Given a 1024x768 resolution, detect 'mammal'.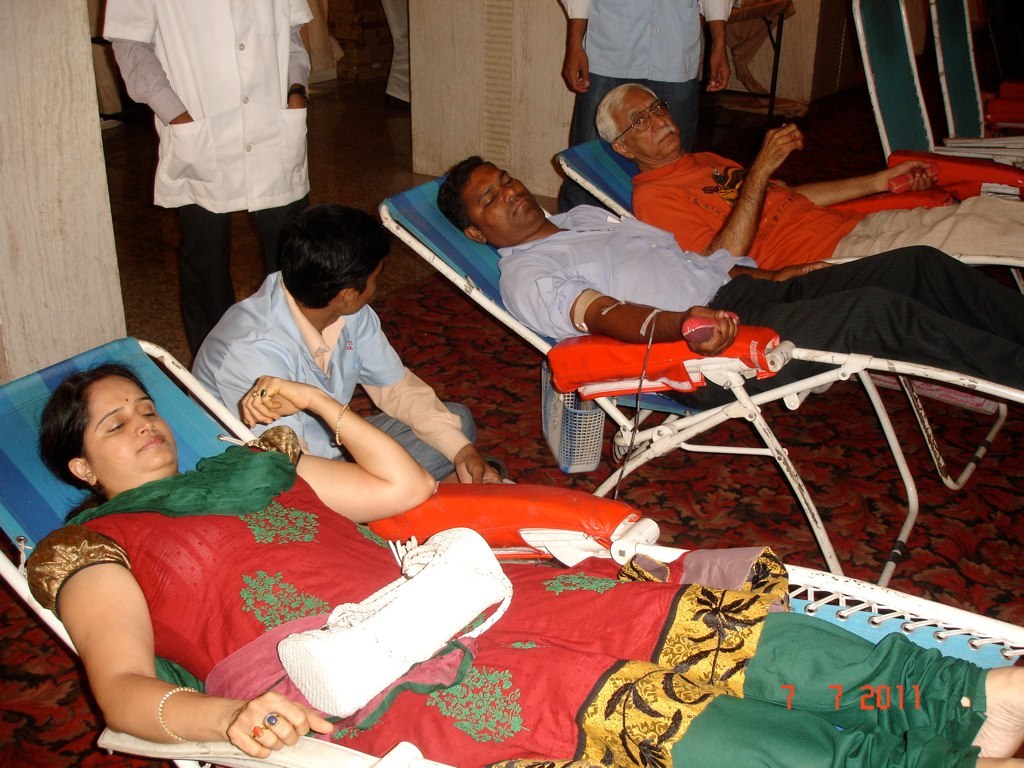
select_region(427, 150, 1018, 394).
